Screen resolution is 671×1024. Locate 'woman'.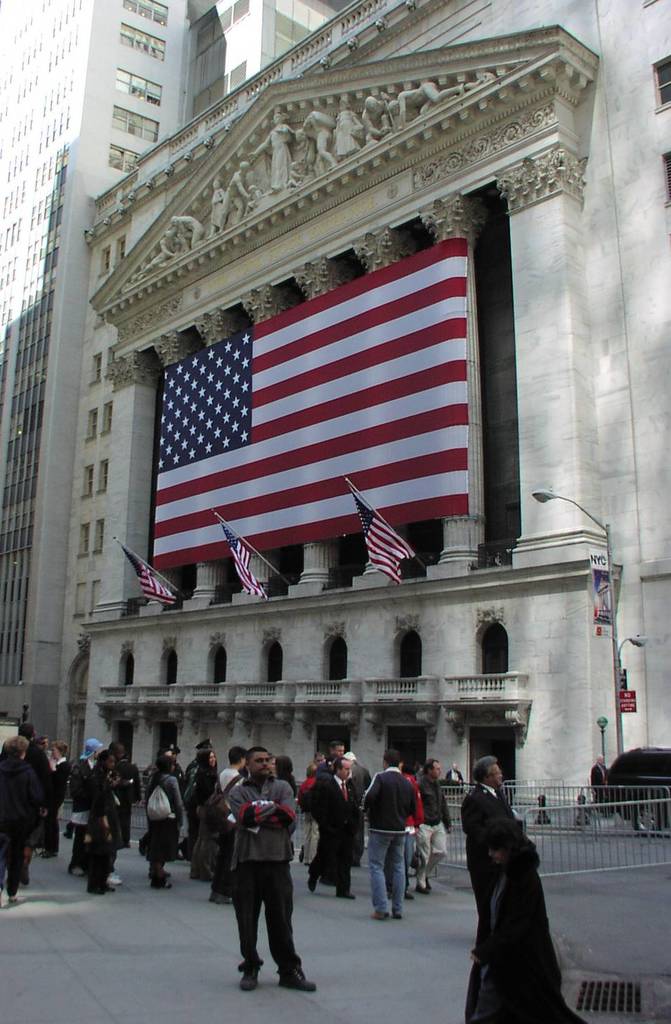
44 741 69 857.
